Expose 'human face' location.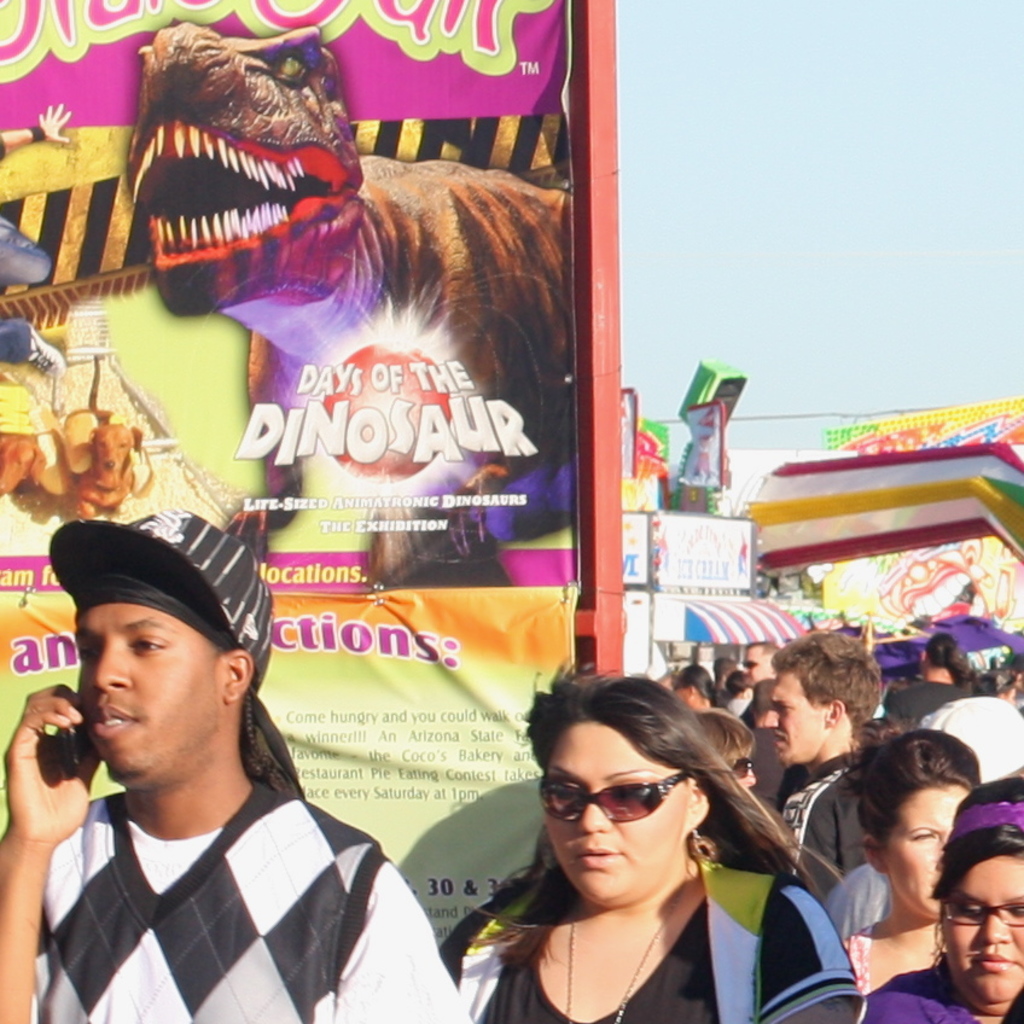
Exposed at bbox=(756, 668, 824, 762).
